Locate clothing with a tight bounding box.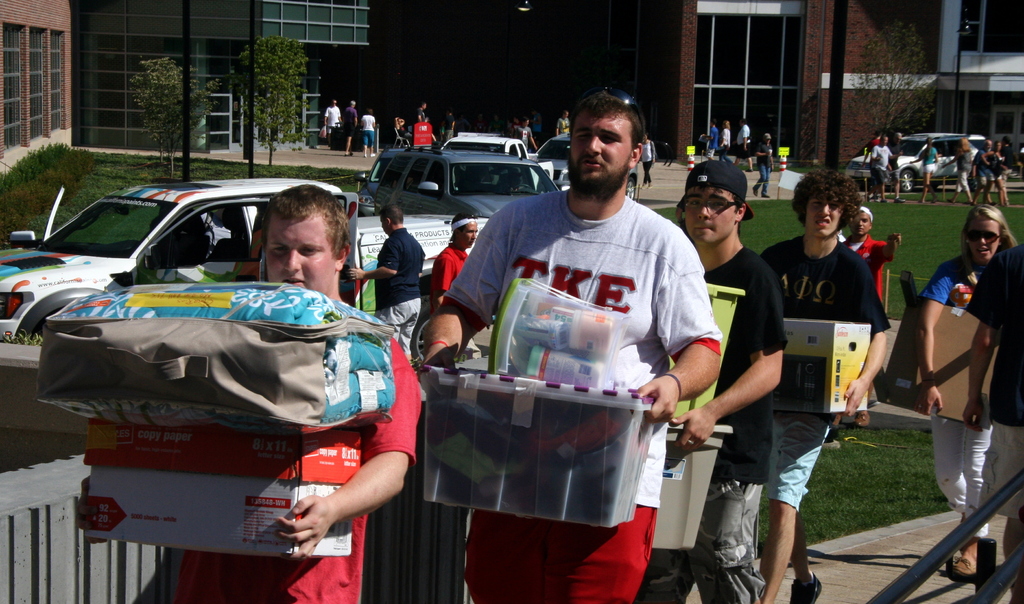
(992, 149, 1009, 189).
